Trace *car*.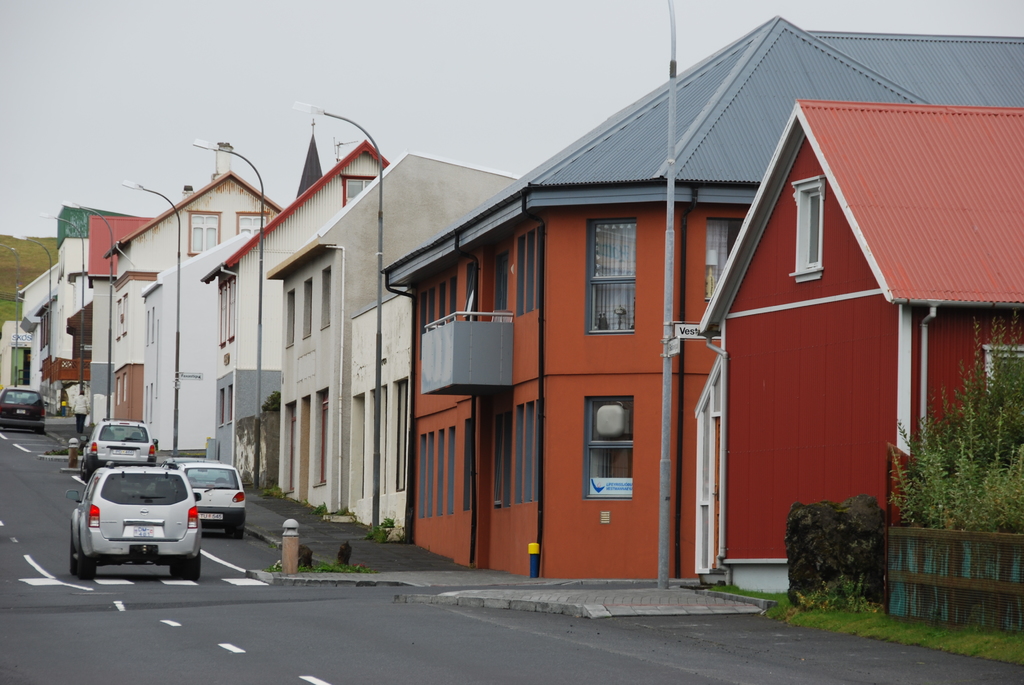
Traced to 68, 462, 200, 576.
